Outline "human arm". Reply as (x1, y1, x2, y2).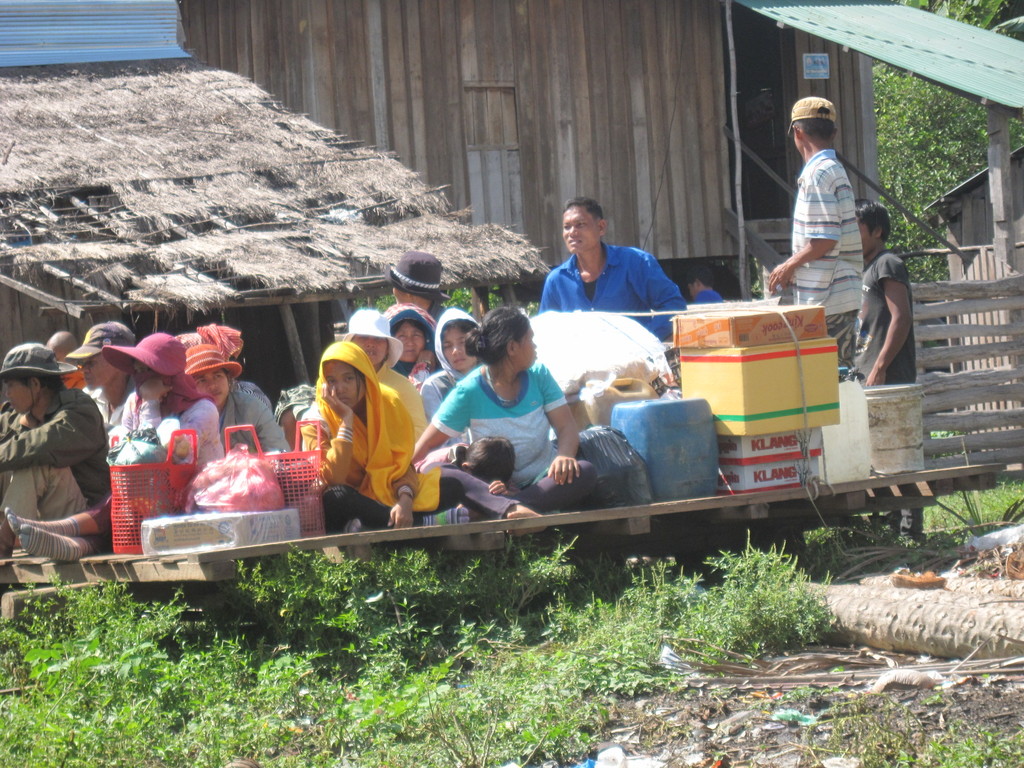
(766, 172, 842, 290).
